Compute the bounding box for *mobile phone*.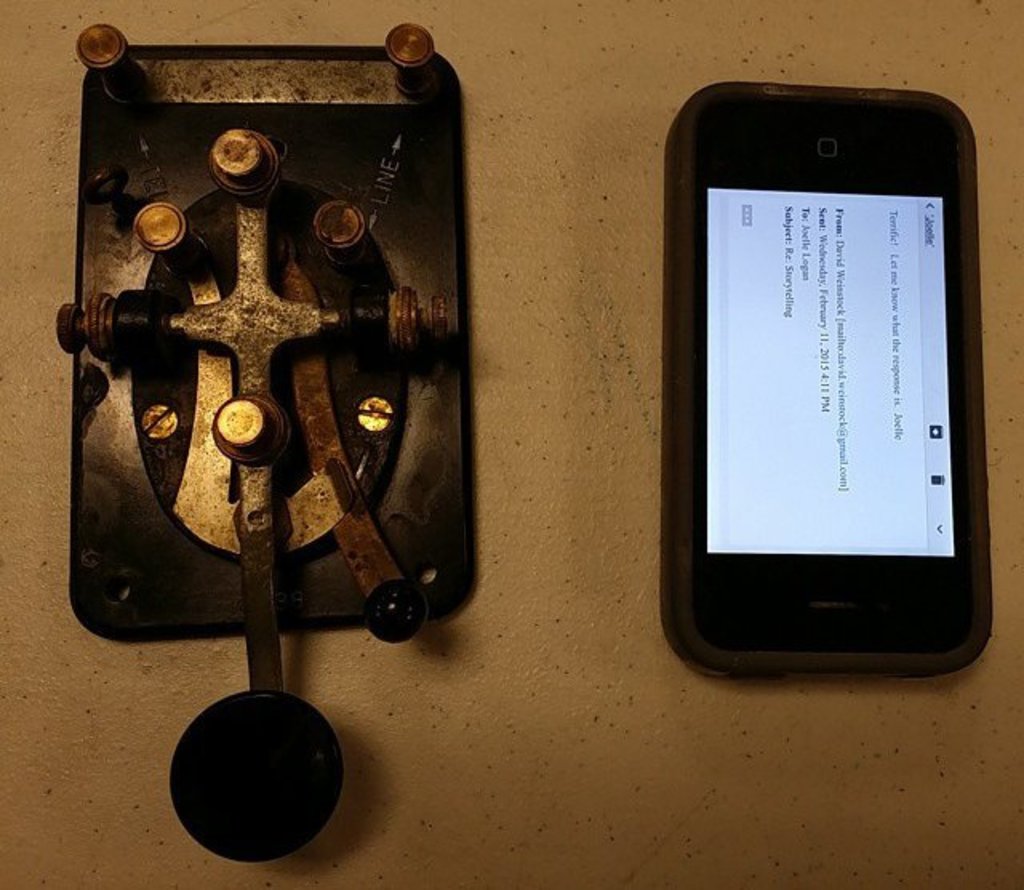
box(654, 70, 995, 668).
